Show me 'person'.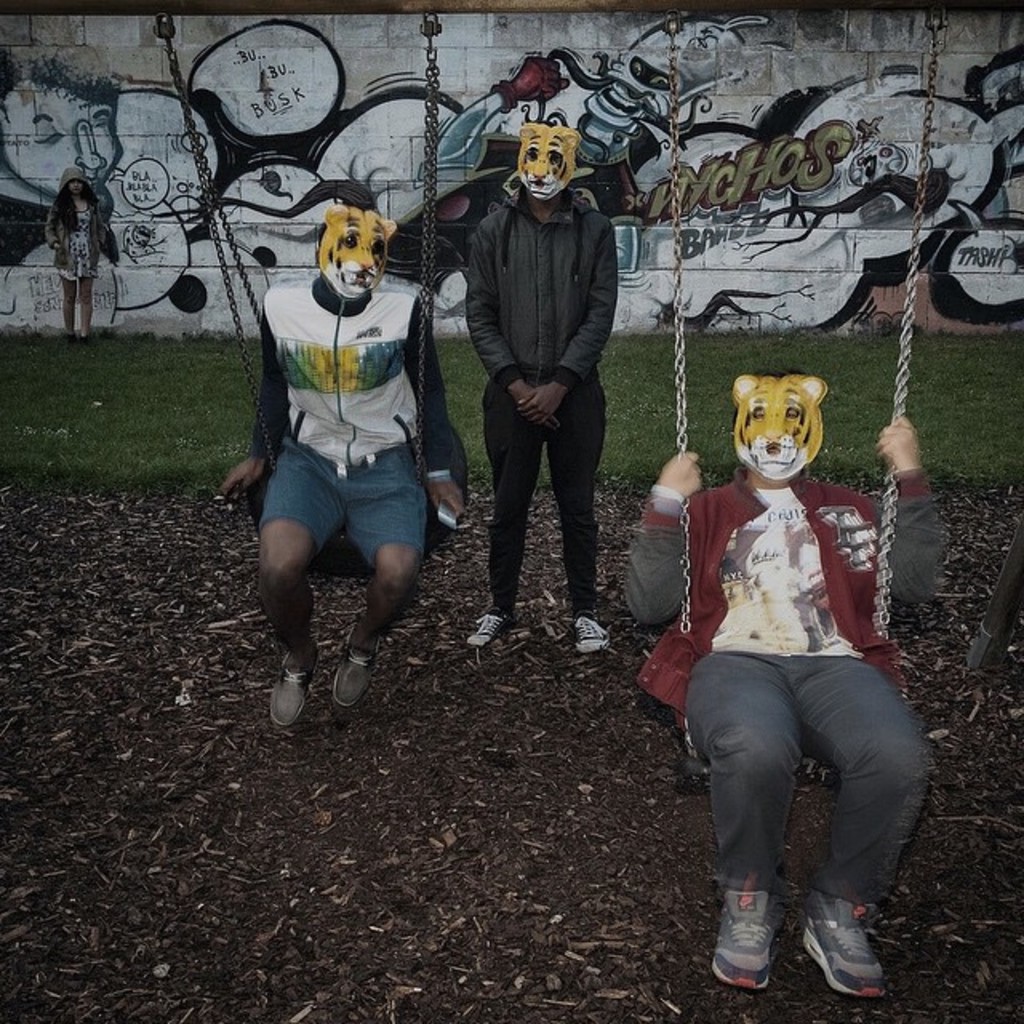
'person' is here: crop(245, 134, 453, 755).
